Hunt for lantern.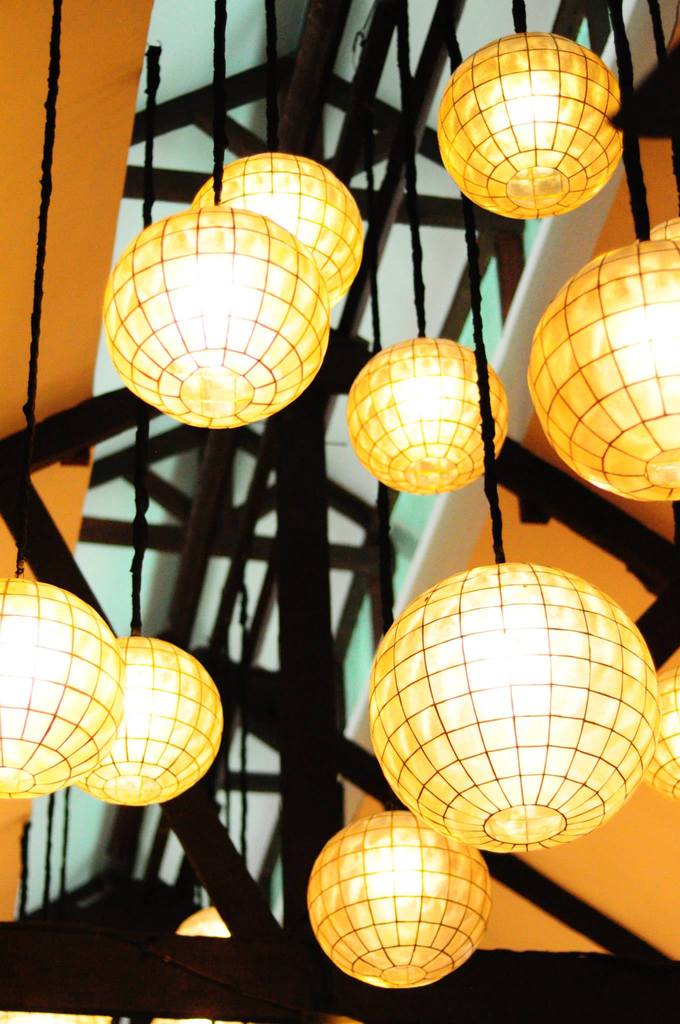
Hunted down at bbox=[642, 650, 679, 792].
